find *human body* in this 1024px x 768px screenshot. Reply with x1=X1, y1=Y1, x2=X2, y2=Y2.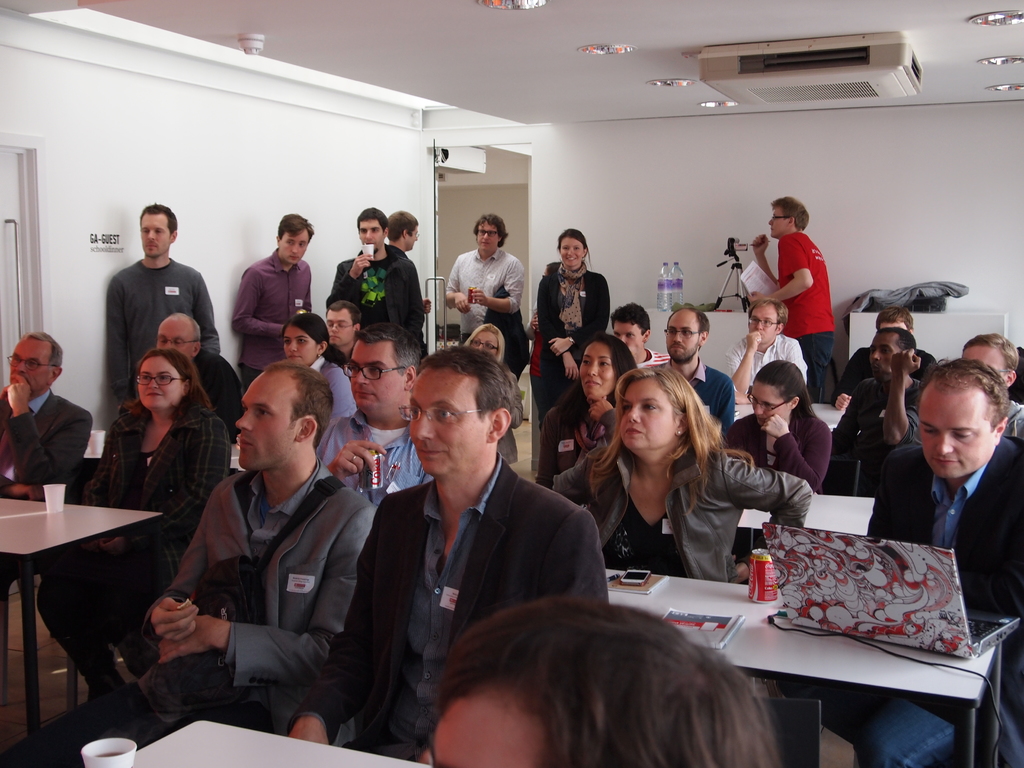
x1=232, y1=218, x2=314, y2=389.
